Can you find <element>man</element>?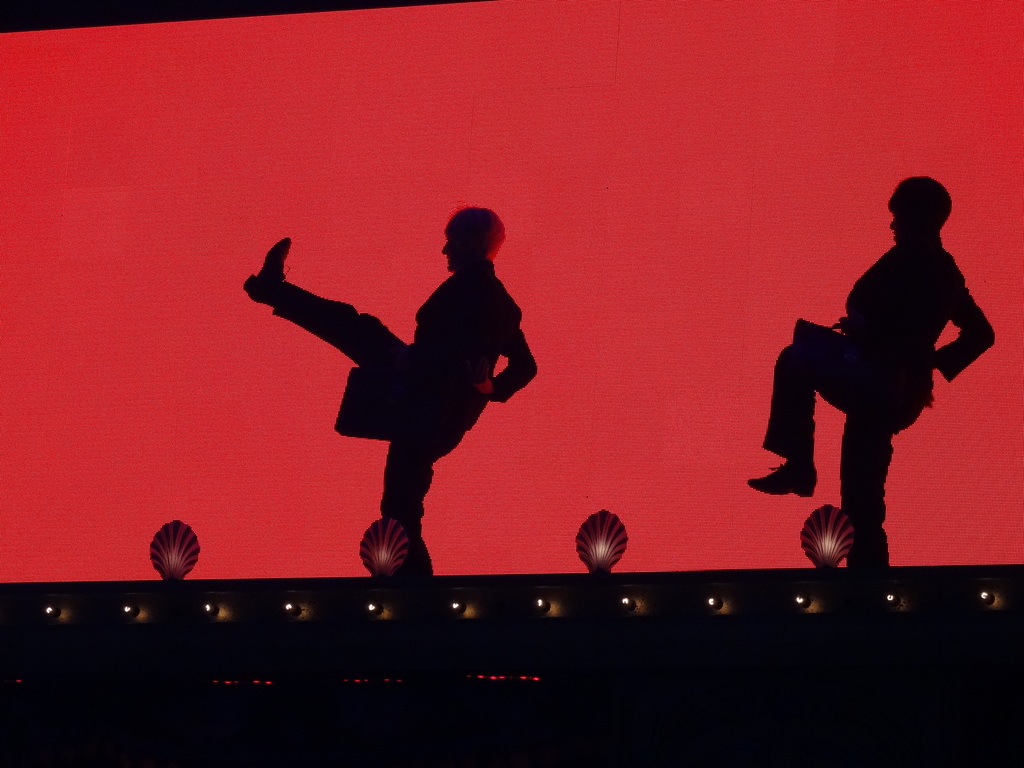
Yes, bounding box: [242, 203, 541, 580].
